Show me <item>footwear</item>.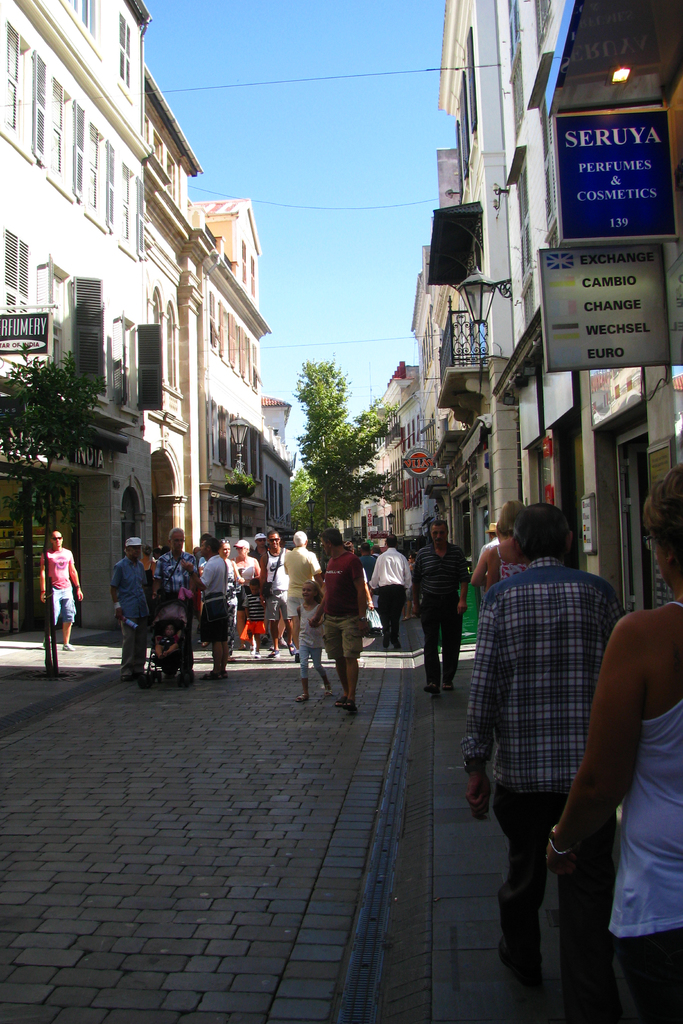
<item>footwear</item> is here: detection(202, 669, 218, 679).
